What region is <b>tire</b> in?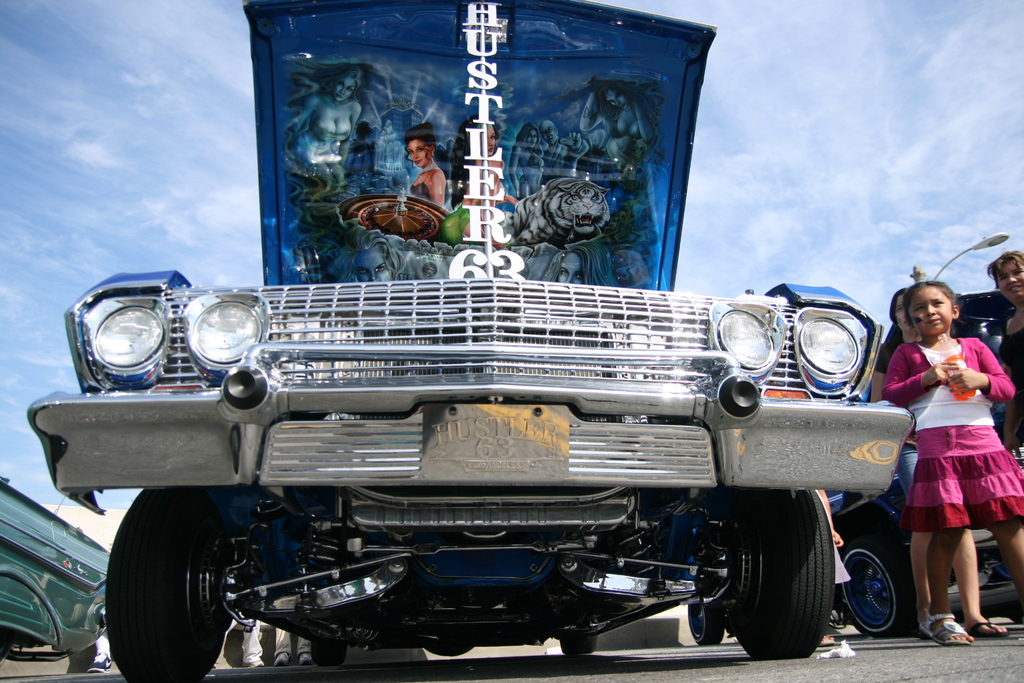
(311,638,345,668).
